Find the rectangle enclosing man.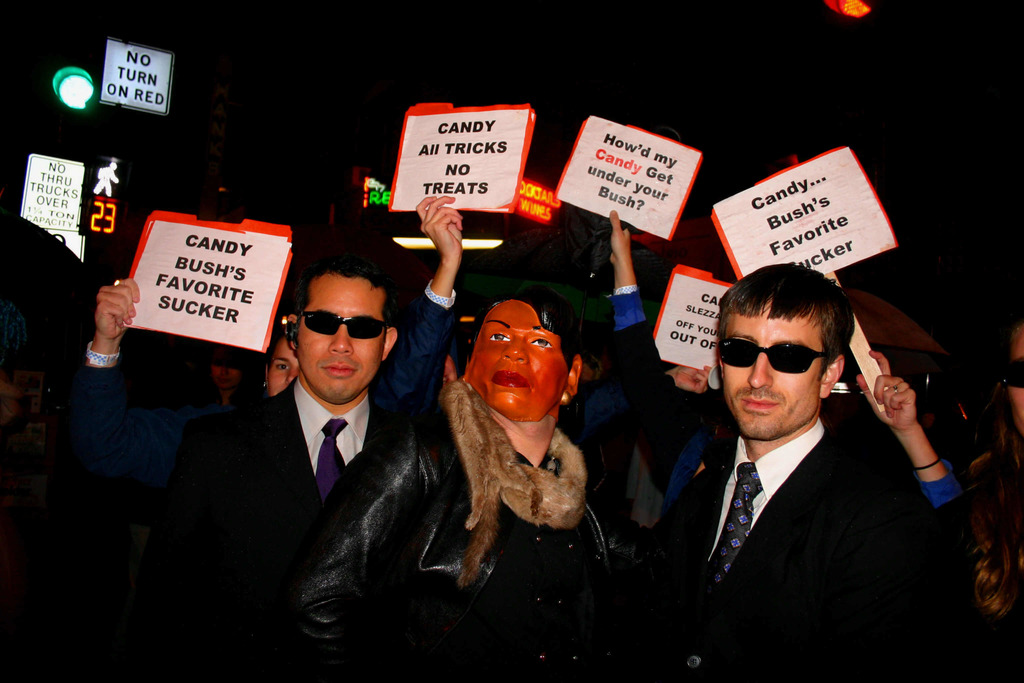
crop(72, 253, 401, 682).
